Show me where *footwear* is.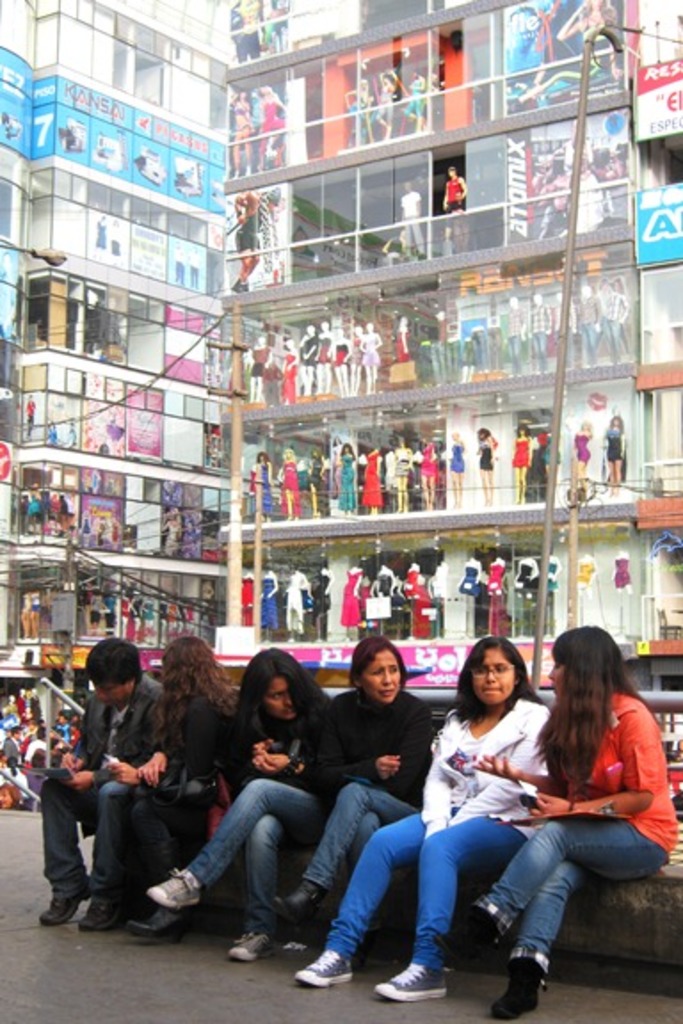
*footwear* is at left=125, top=907, right=178, bottom=942.
